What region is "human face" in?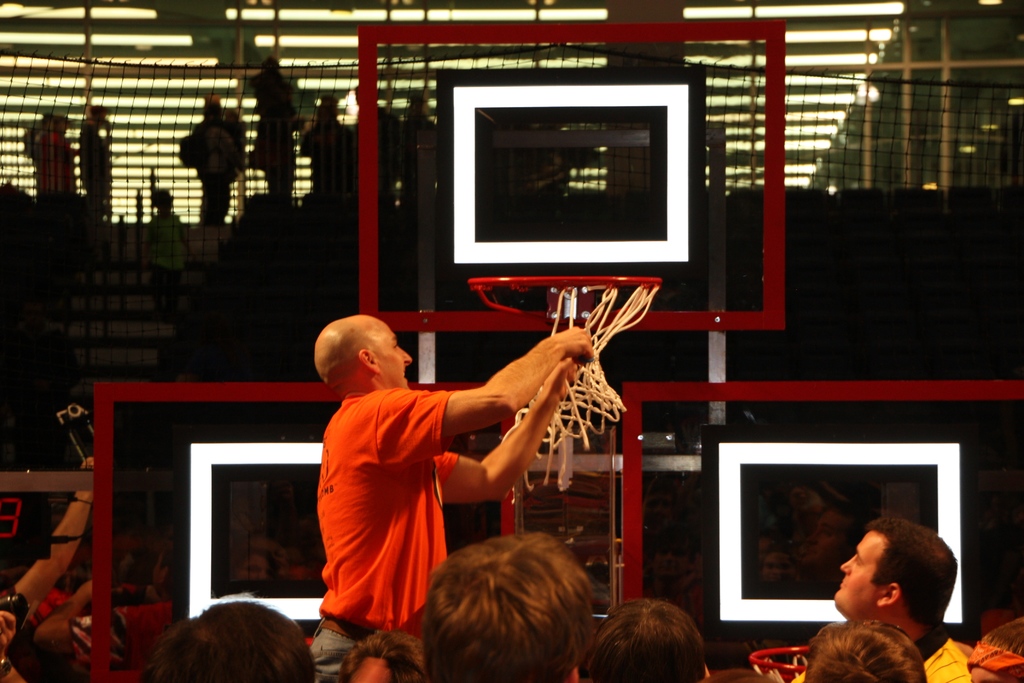
<box>45,117,56,130</box>.
